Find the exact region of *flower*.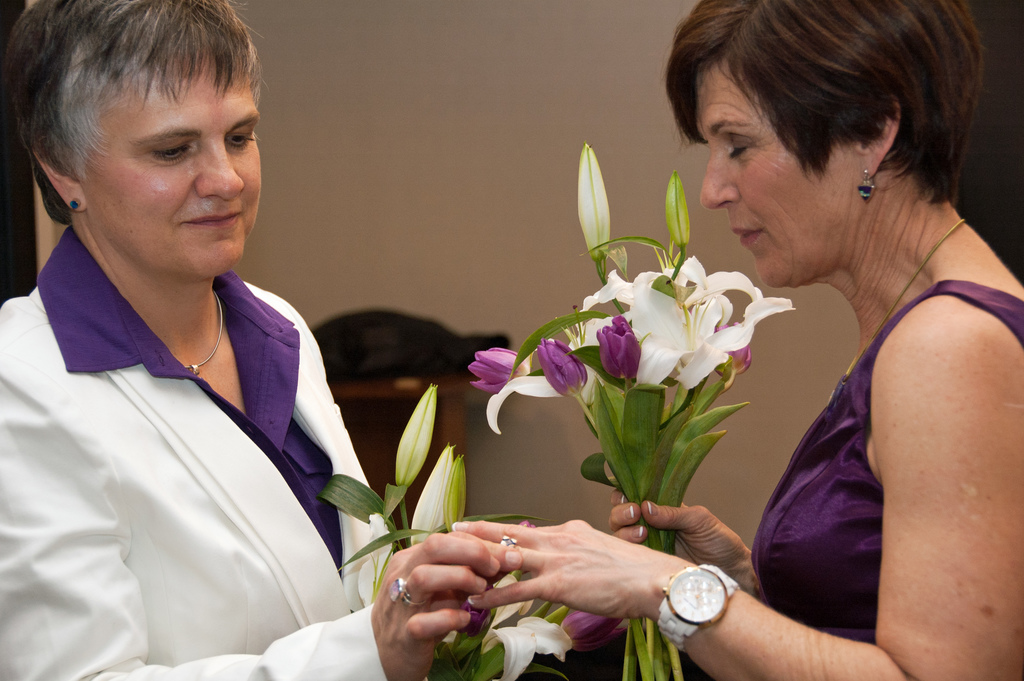
Exact region: (left=449, top=575, right=570, bottom=680).
